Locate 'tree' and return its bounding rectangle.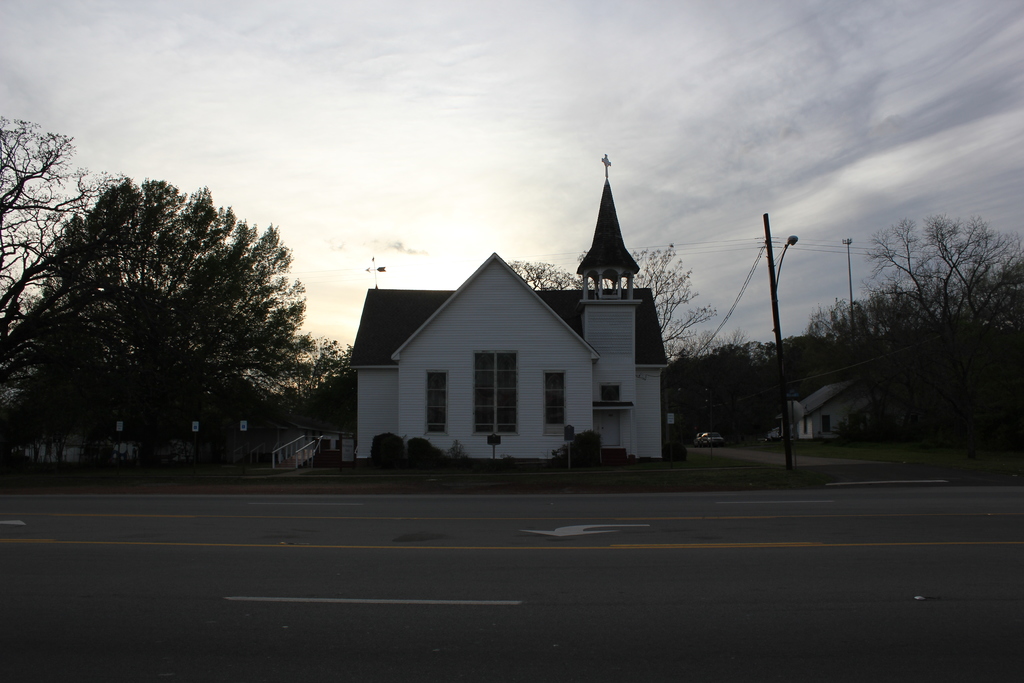
<box>864,214,1023,453</box>.
